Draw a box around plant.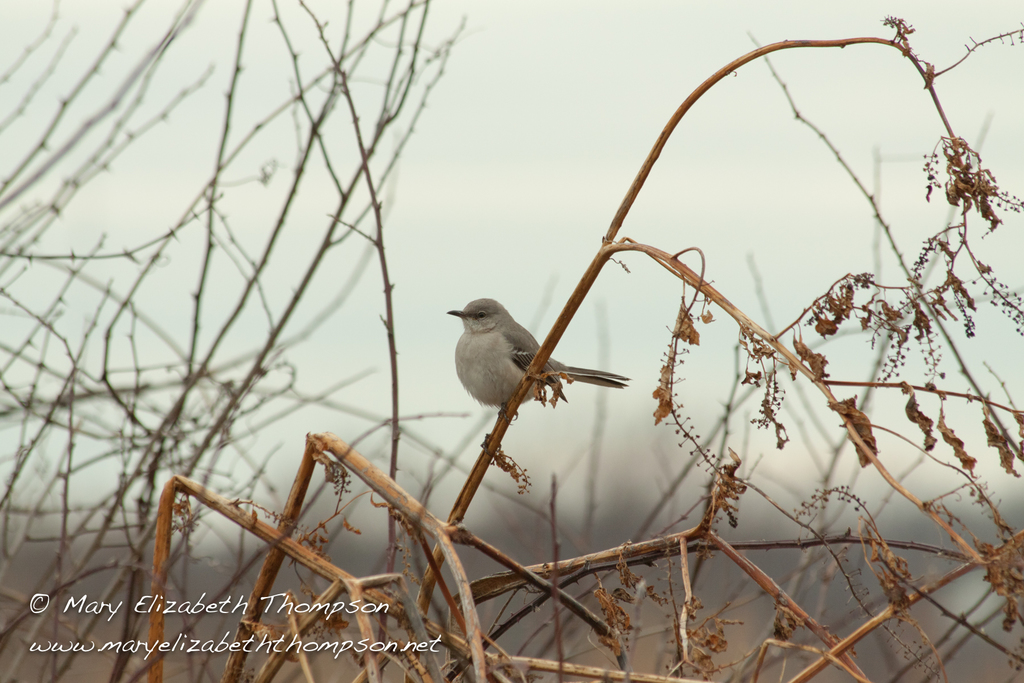
<bbox>123, 48, 970, 682</bbox>.
